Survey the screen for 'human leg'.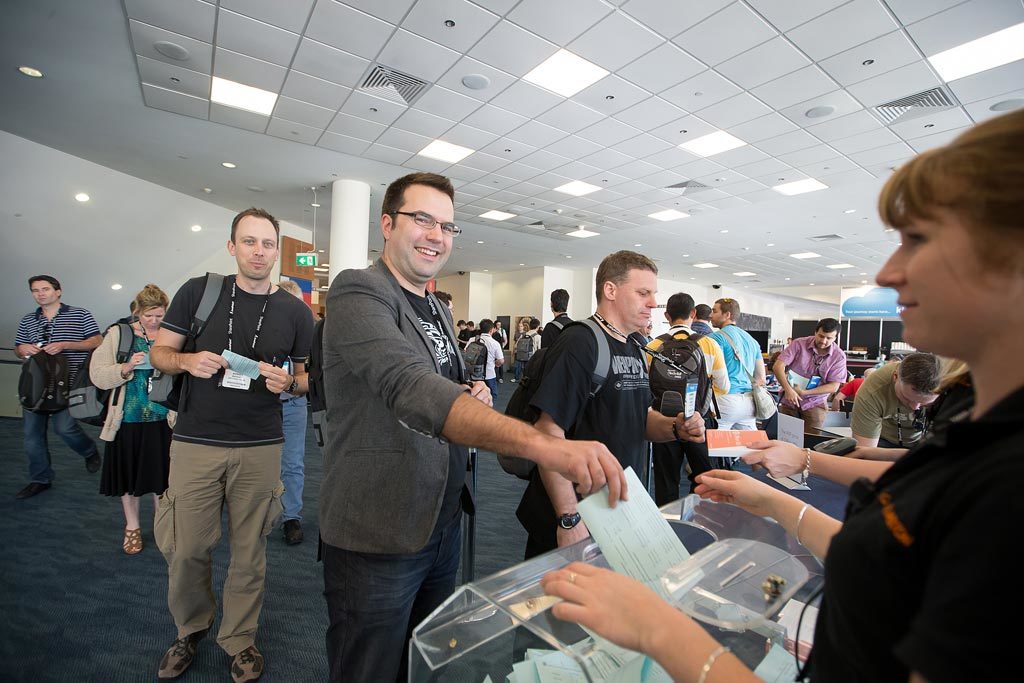
Survey found: box=[102, 423, 143, 556].
